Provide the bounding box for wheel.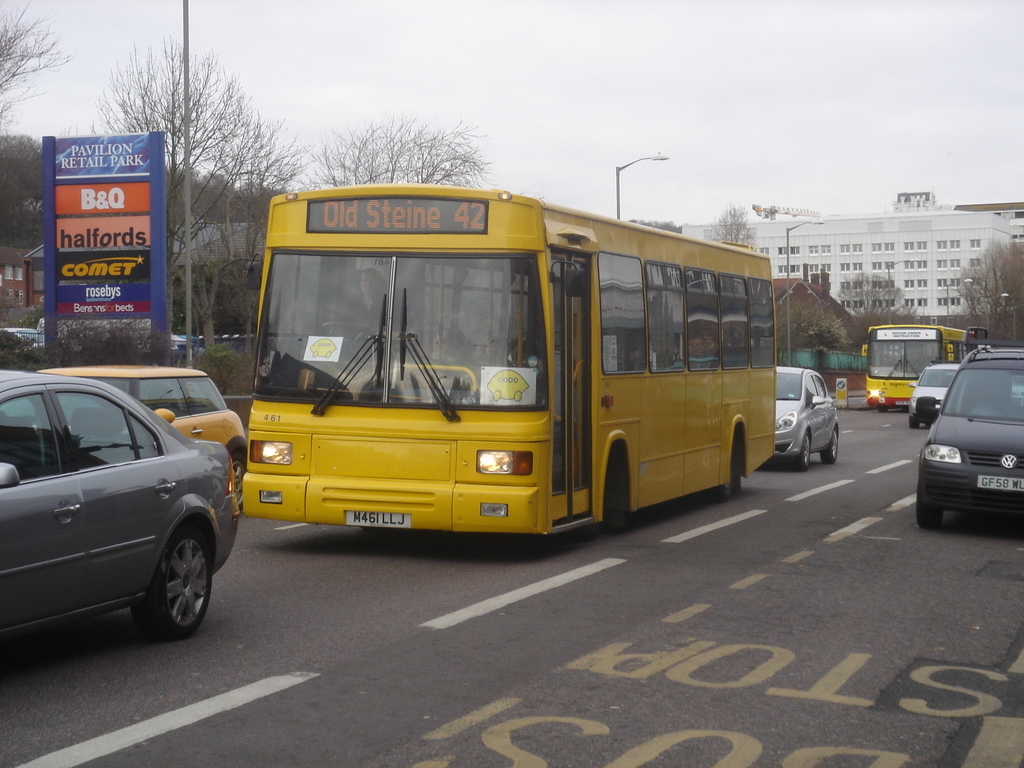
[left=321, top=323, right=370, bottom=339].
